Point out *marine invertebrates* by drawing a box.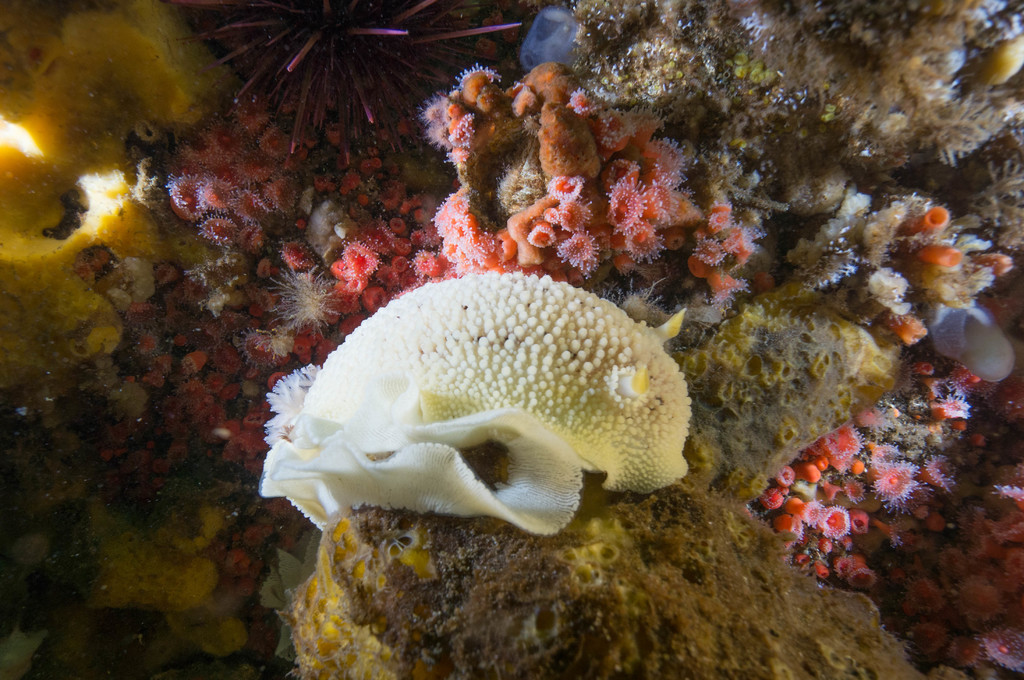
detection(162, 69, 364, 274).
